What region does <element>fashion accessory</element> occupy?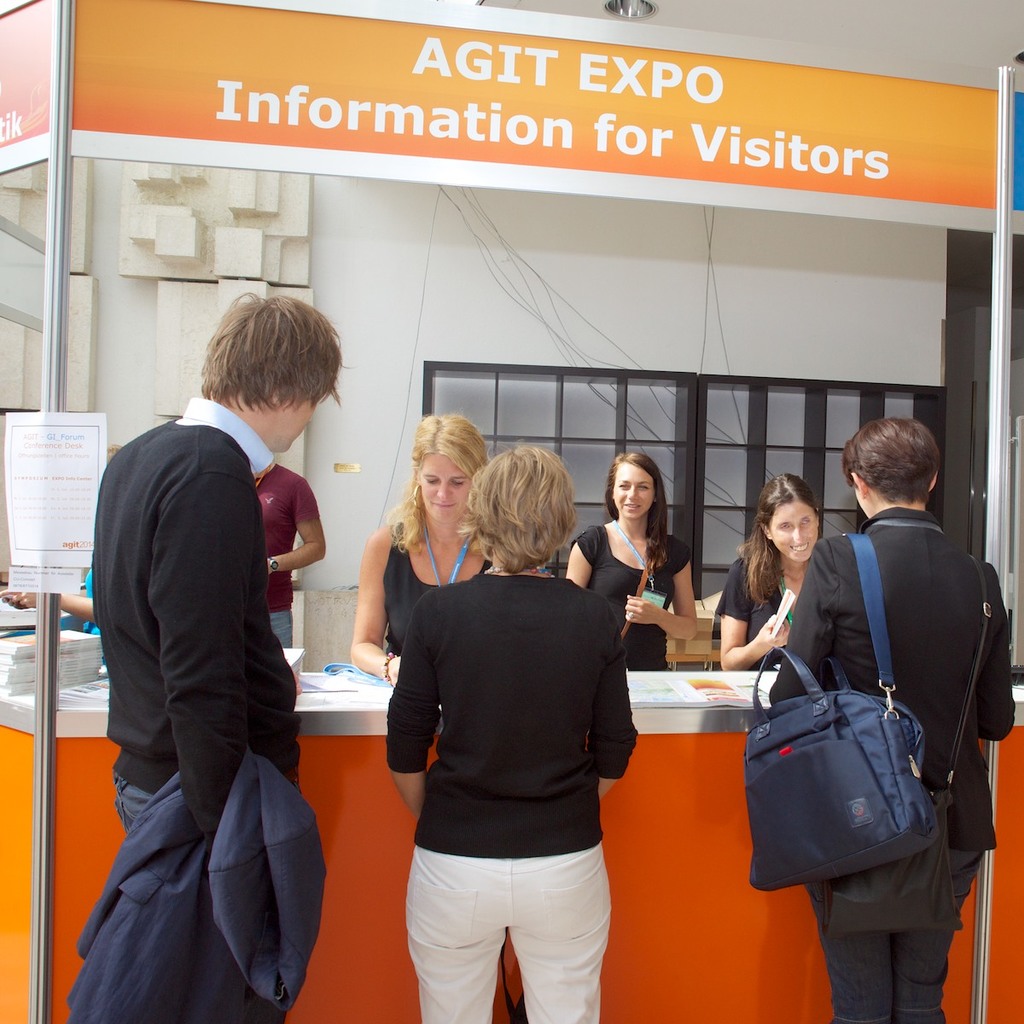
{"left": 619, "top": 561, "right": 657, "bottom": 643}.
